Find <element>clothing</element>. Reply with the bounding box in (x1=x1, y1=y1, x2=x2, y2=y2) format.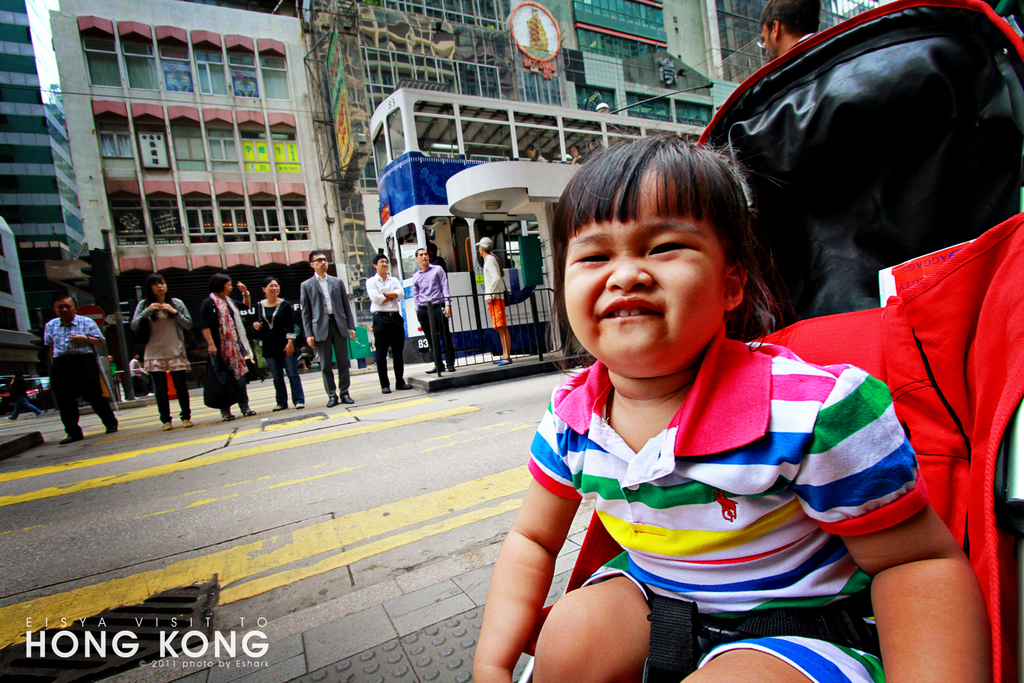
(x1=303, y1=270, x2=358, y2=392).
